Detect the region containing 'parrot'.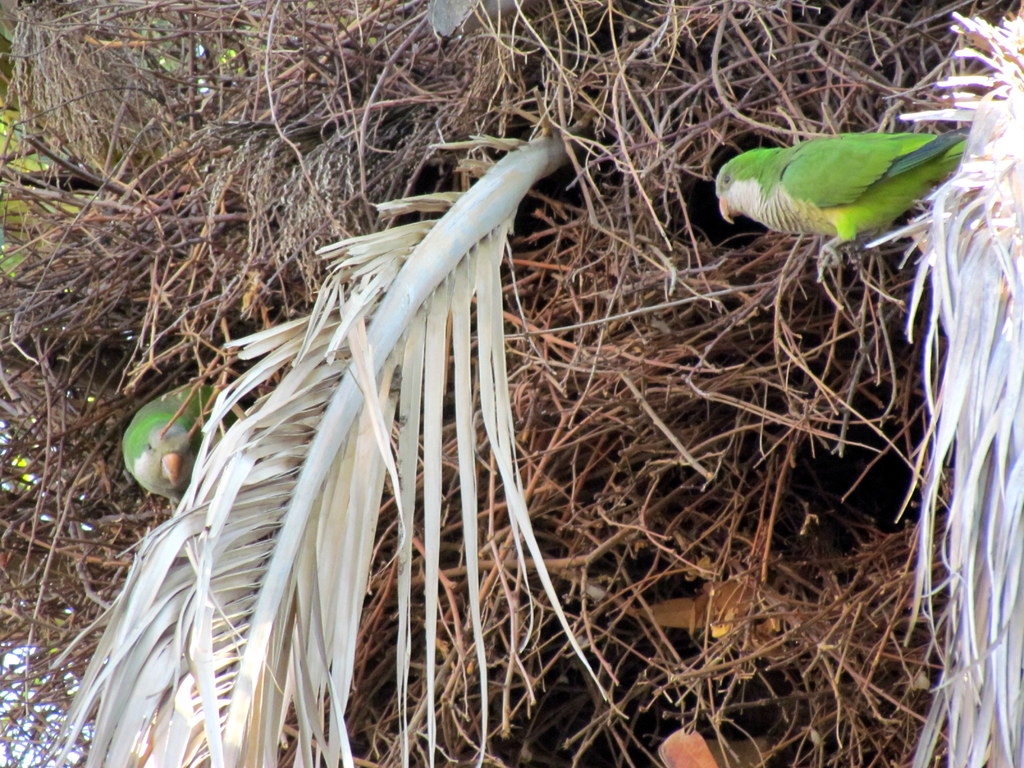
<region>710, 131, 975, 273</region>.
